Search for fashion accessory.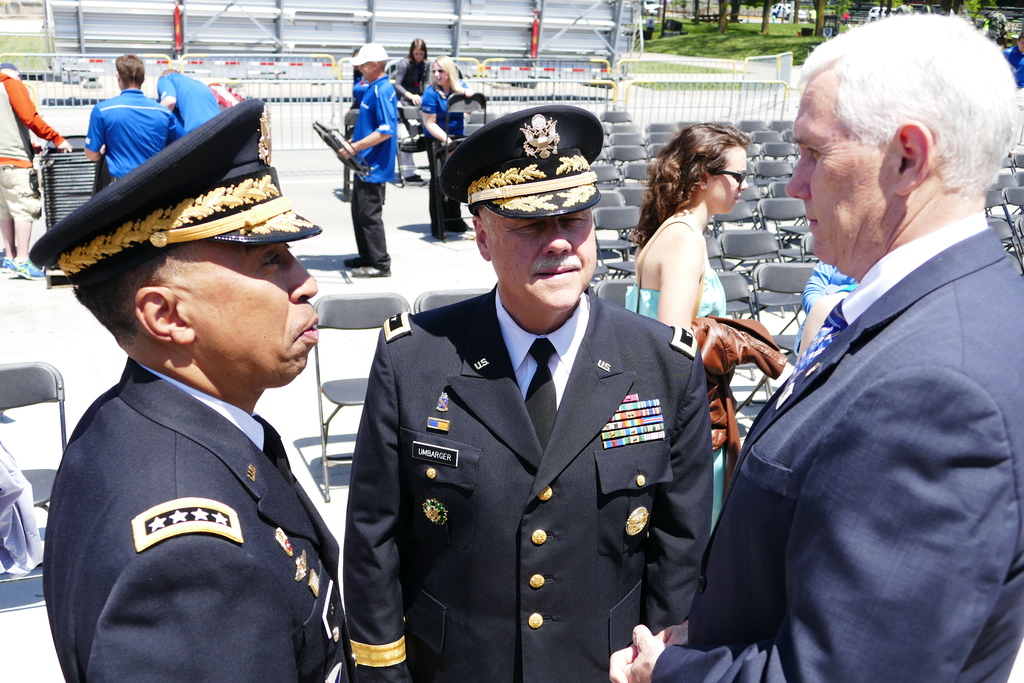
Found at (785,295,848,384).
